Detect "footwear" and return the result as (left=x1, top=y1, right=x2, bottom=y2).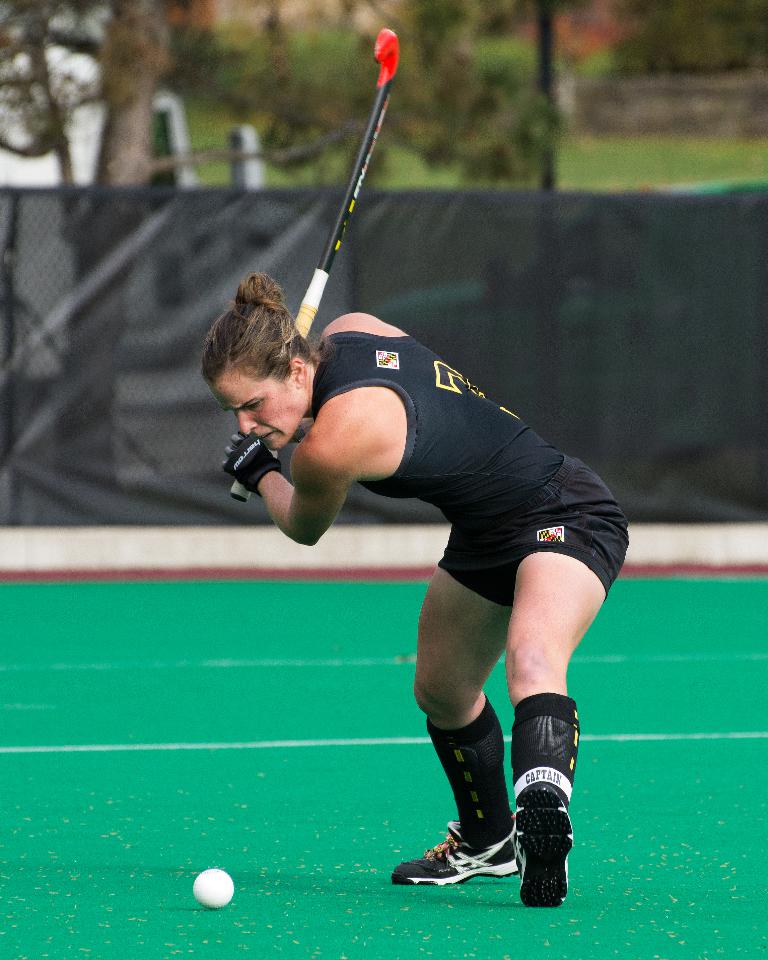
(left=503, top=782, right=570, bottom=901).
